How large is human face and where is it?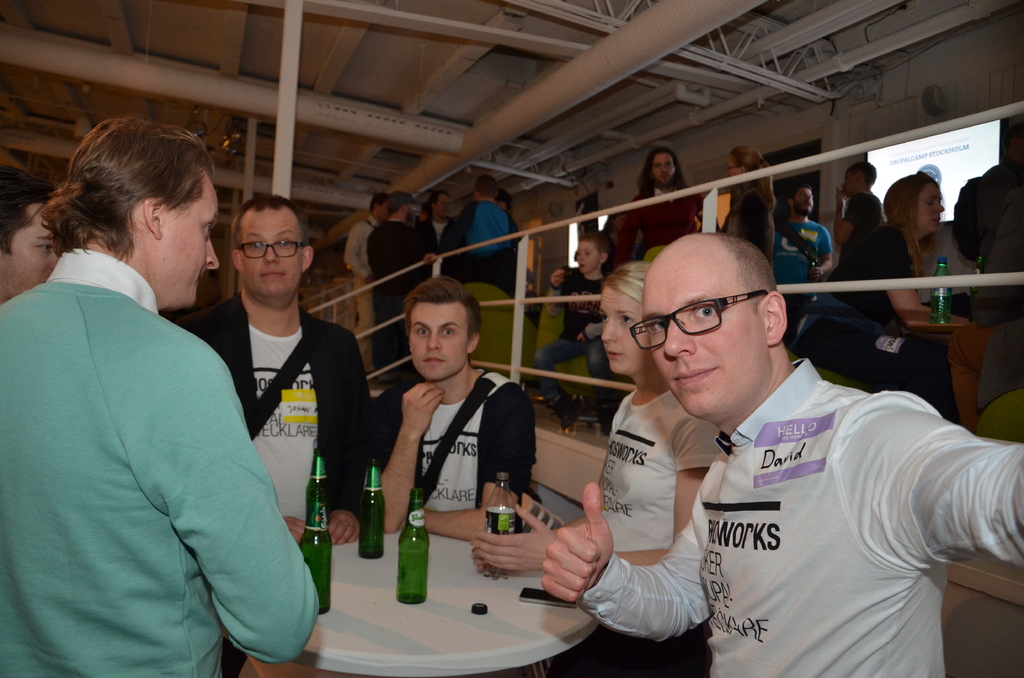
Bounding box: left=435, top=197, right=451, bottom=214.
